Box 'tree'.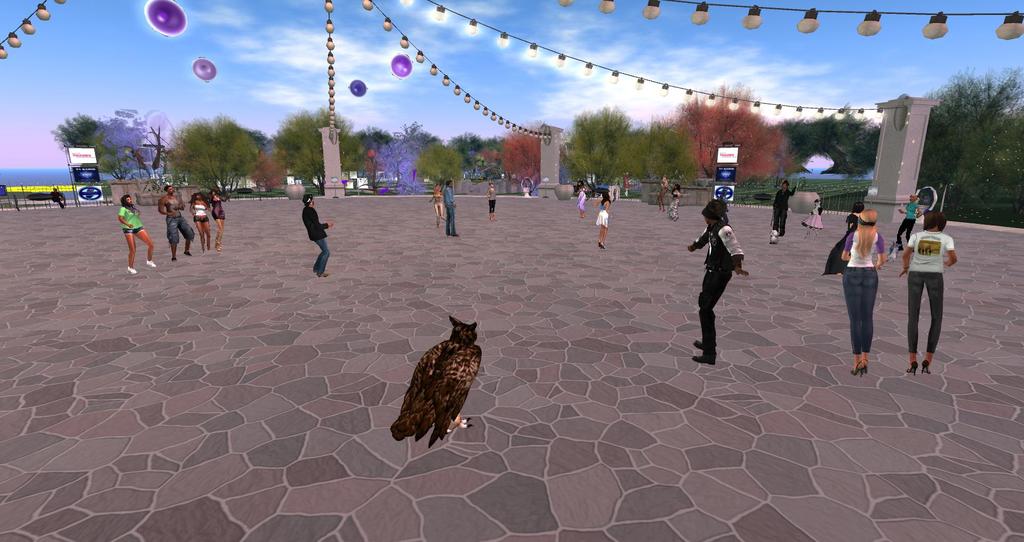
bbox=[567, 111, 698, 207].
